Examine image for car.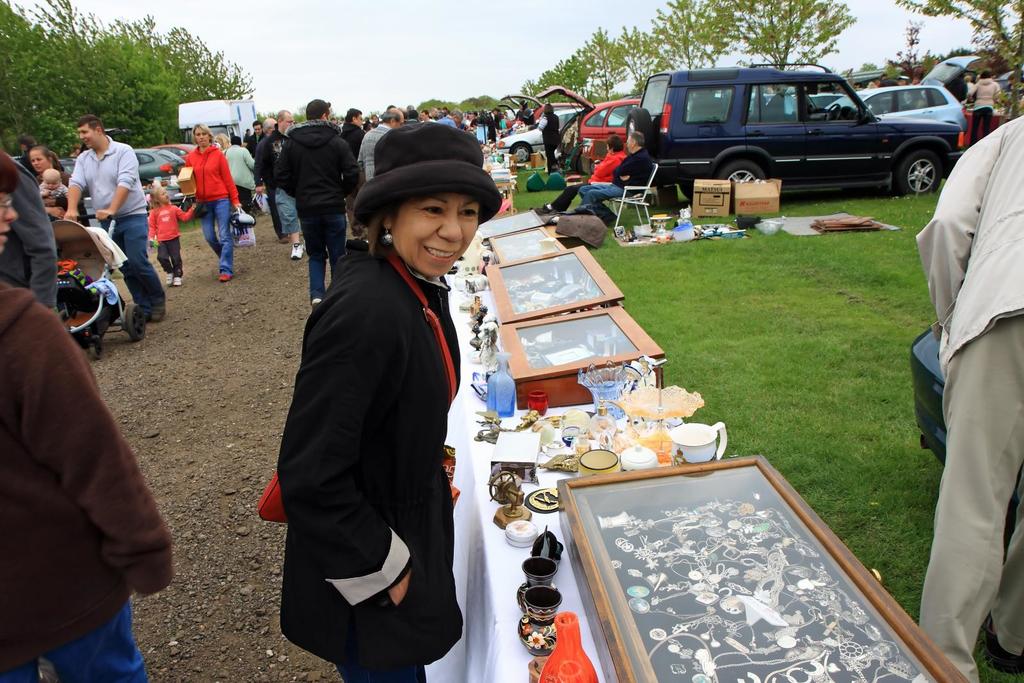
Examination result: l=84, t=144, r=184, b=194.
